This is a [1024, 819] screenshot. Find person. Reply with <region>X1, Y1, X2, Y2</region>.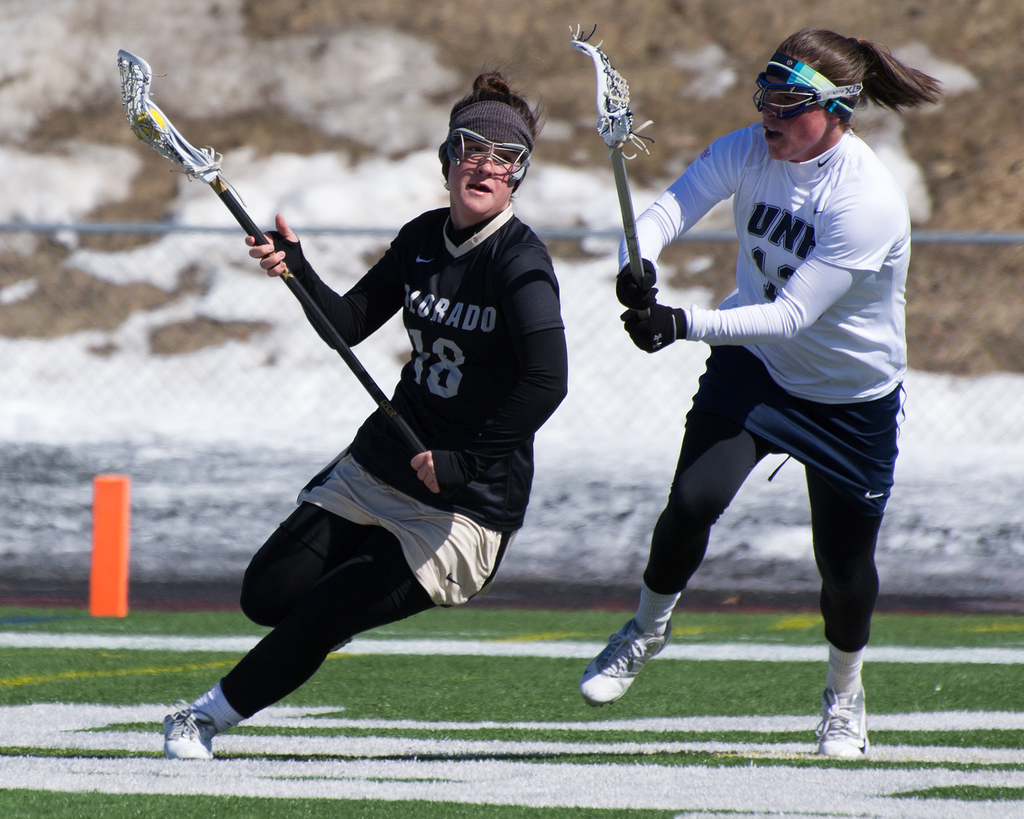
<region>158, 72, 569, 768</region>.
